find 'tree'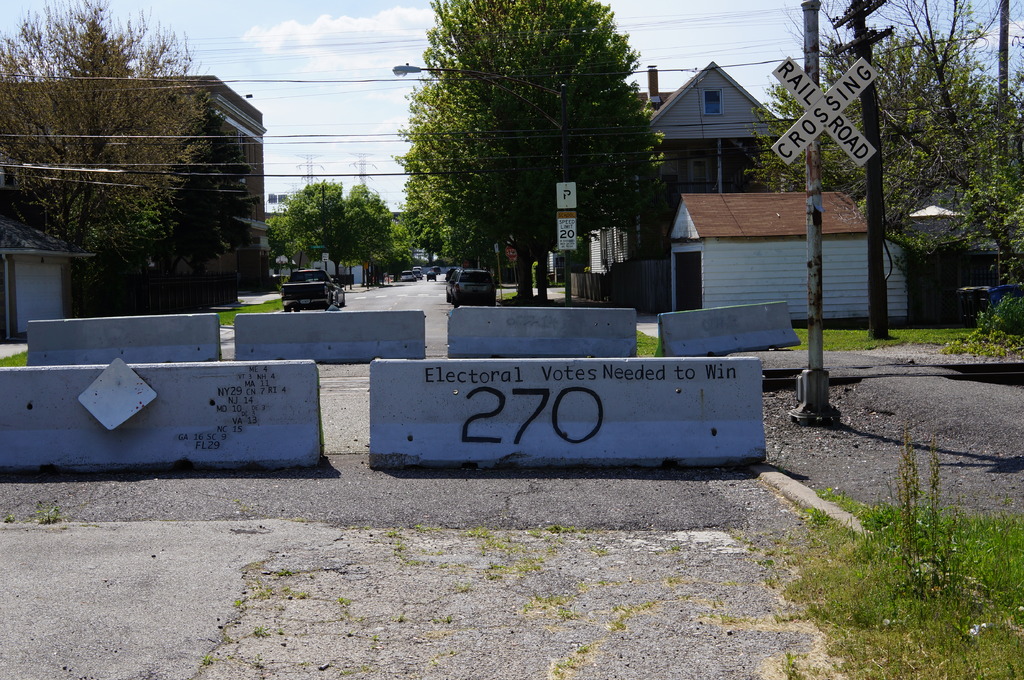
select_region(739, 0, 1023, 268)
